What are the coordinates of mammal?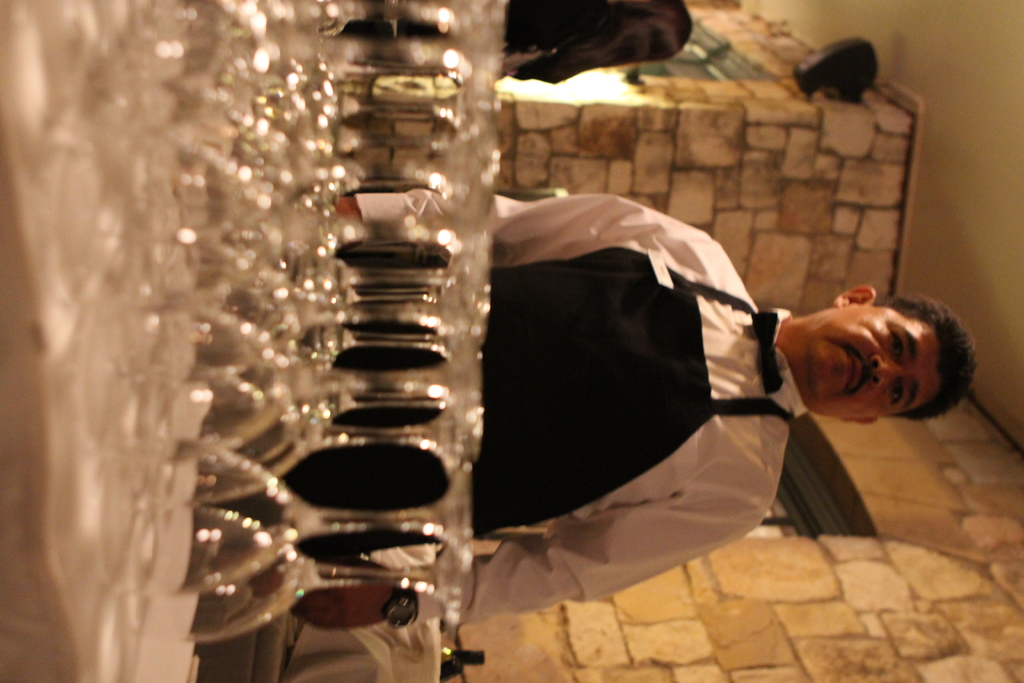
461,190,979,628.
